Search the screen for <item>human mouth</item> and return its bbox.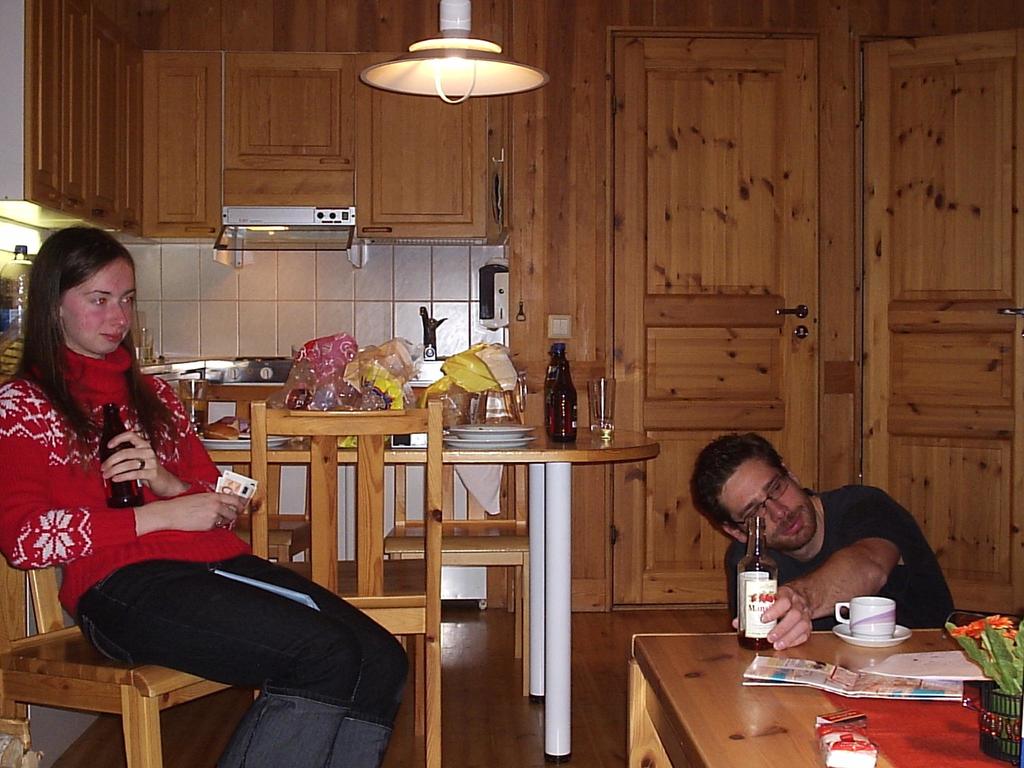
Found: bbox=[782, 512, 802, 536].
